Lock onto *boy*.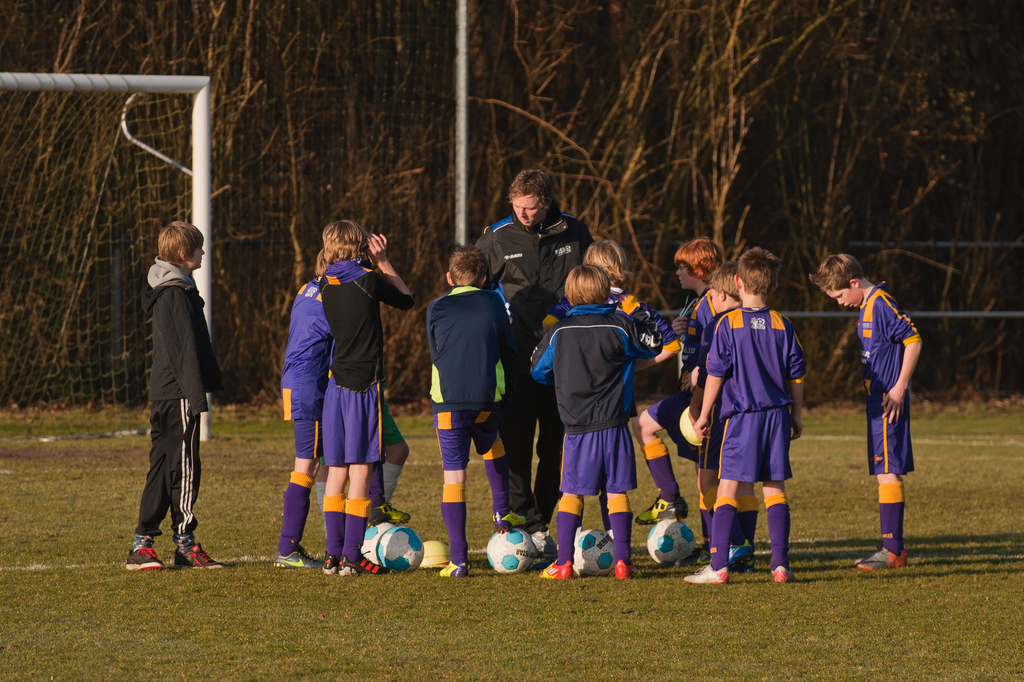
Locked: Rect(633, 229, 739, 565).
